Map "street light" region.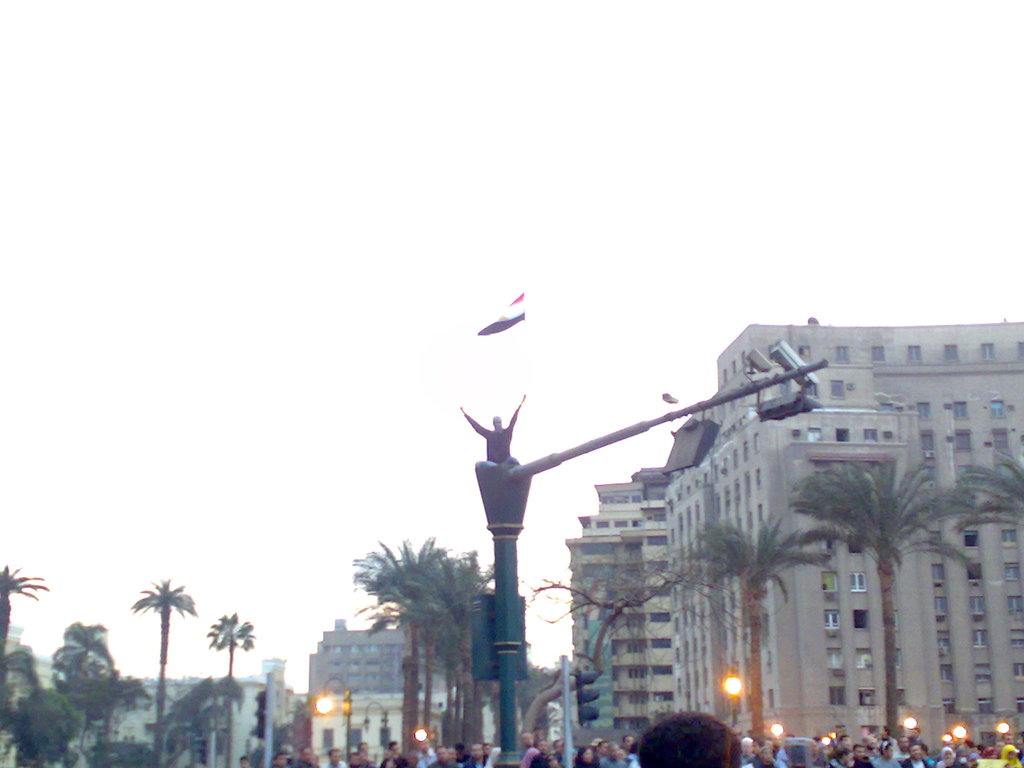
Mapped to box(312, 675, 353, 764).
